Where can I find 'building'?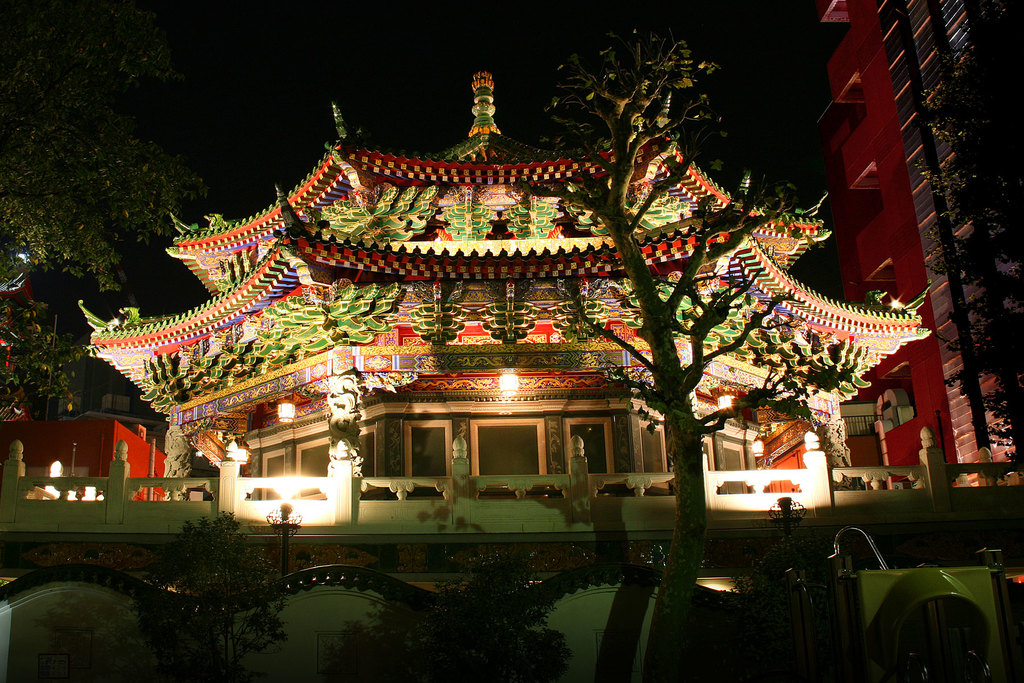
You can find it at <region>71, 69, 936, 593</region>.
